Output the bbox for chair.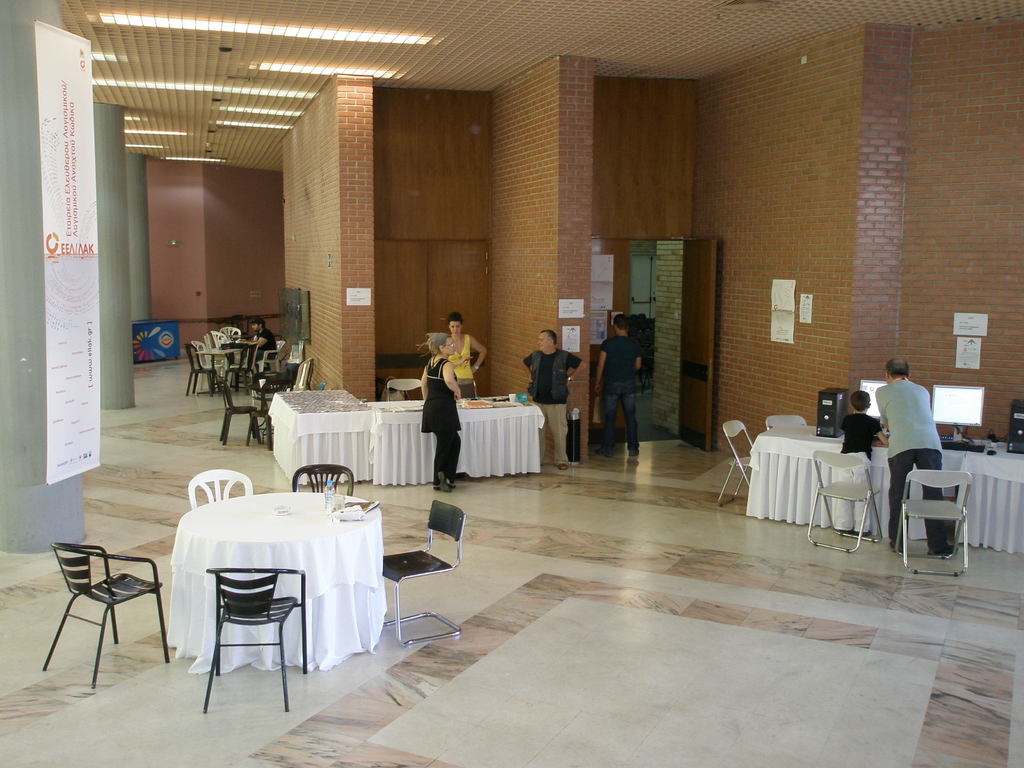
region(280, 362, 314, 391).
